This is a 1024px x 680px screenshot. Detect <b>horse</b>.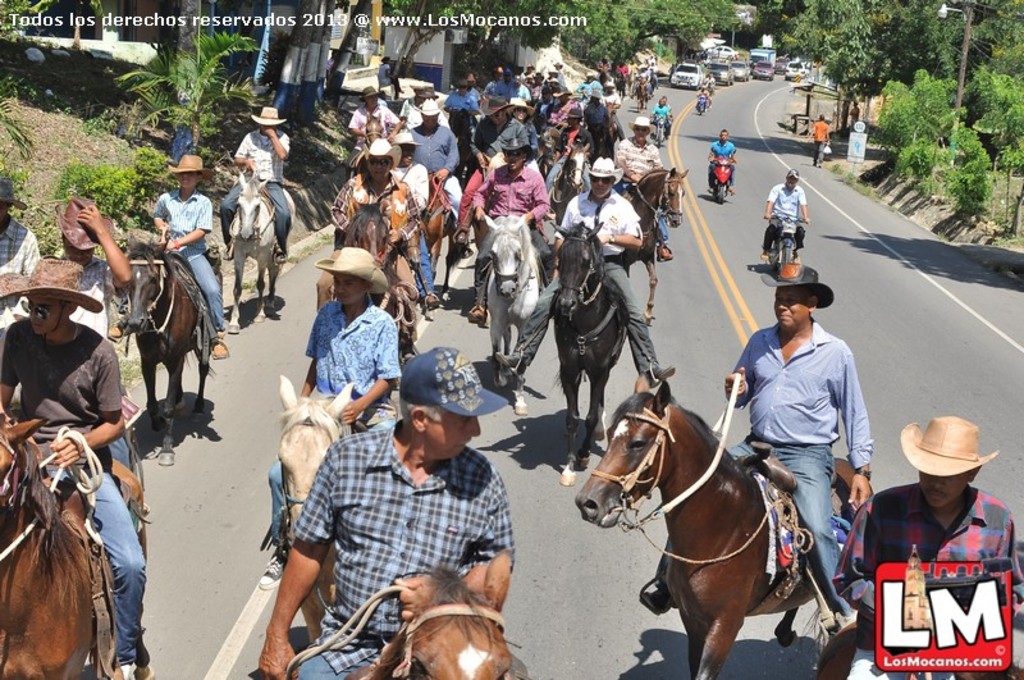
[x1=125, y1=229, x2=216, y2=467].
